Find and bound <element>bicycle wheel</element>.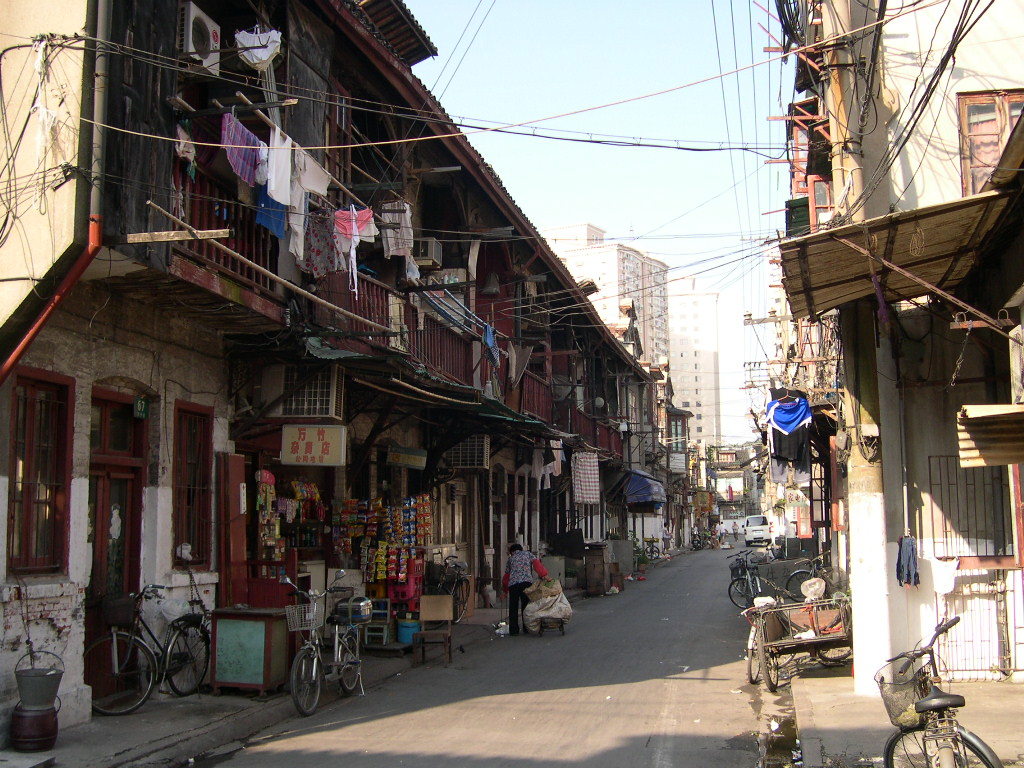
Bound: x1=161, y1=623, x2=217, y2=695.
